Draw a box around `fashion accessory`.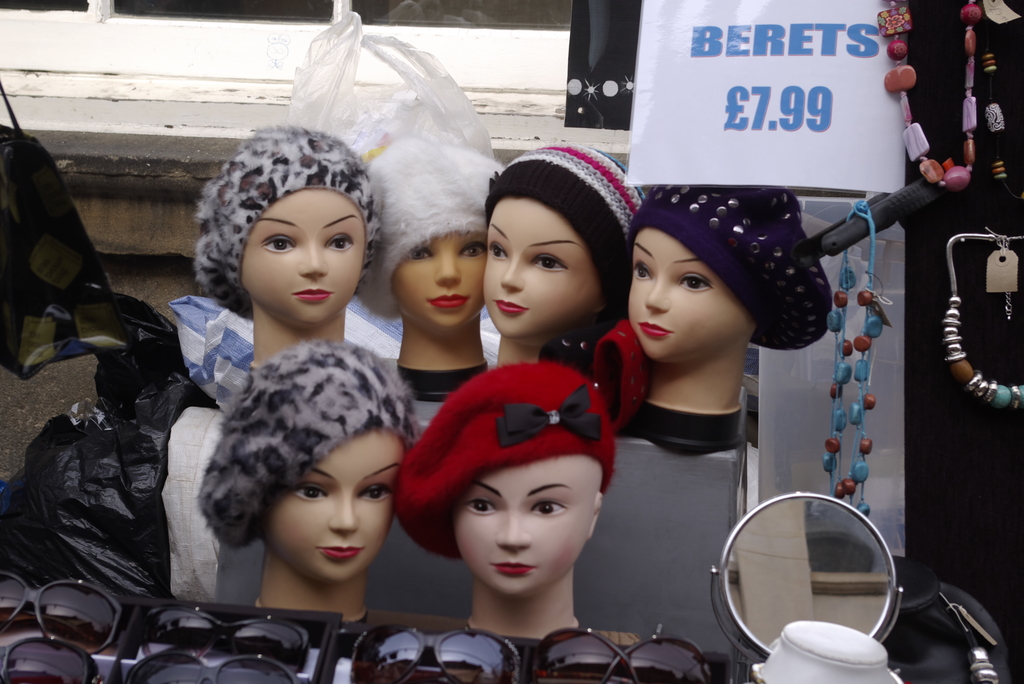
{"x1": 980, "y1": 3, "x2": 1023, "y2": 200}.
